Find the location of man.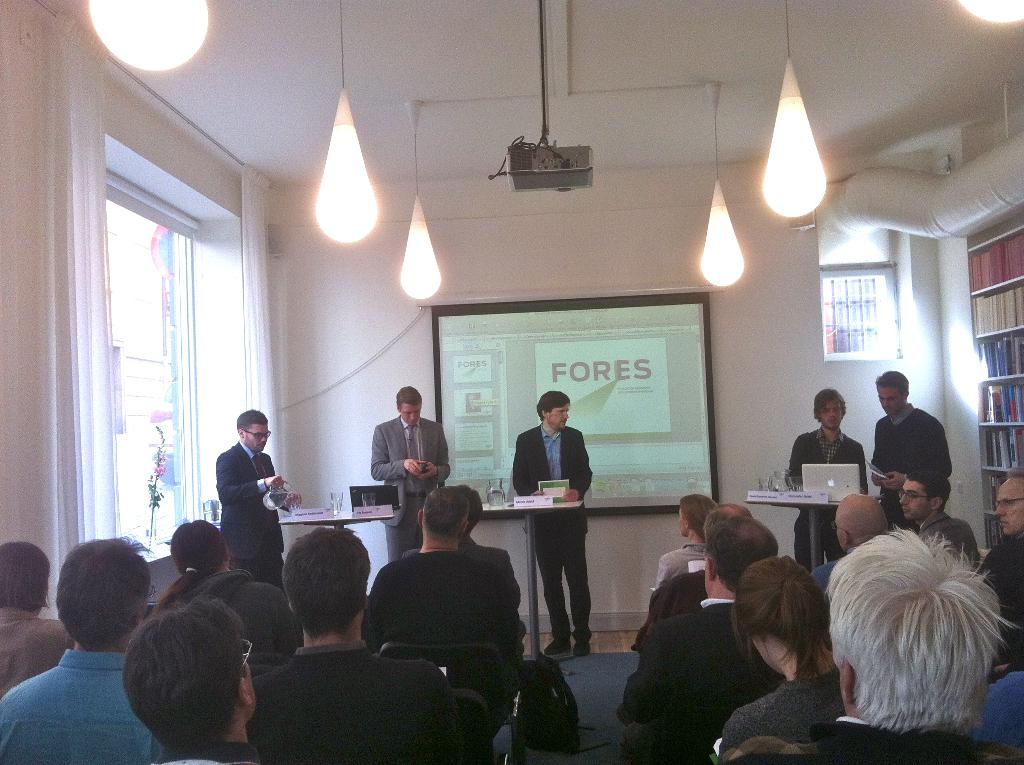
Location: 0:531:157:764.
